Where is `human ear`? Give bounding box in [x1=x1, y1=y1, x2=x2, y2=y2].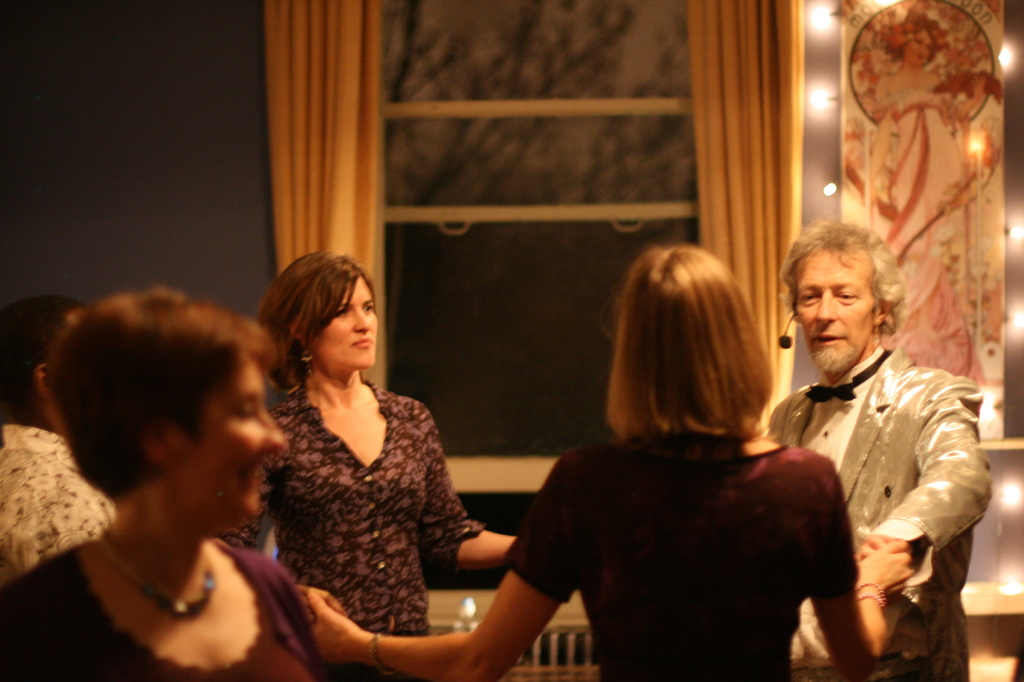
[x1=141, y1=421, x2=175, y2=470].
